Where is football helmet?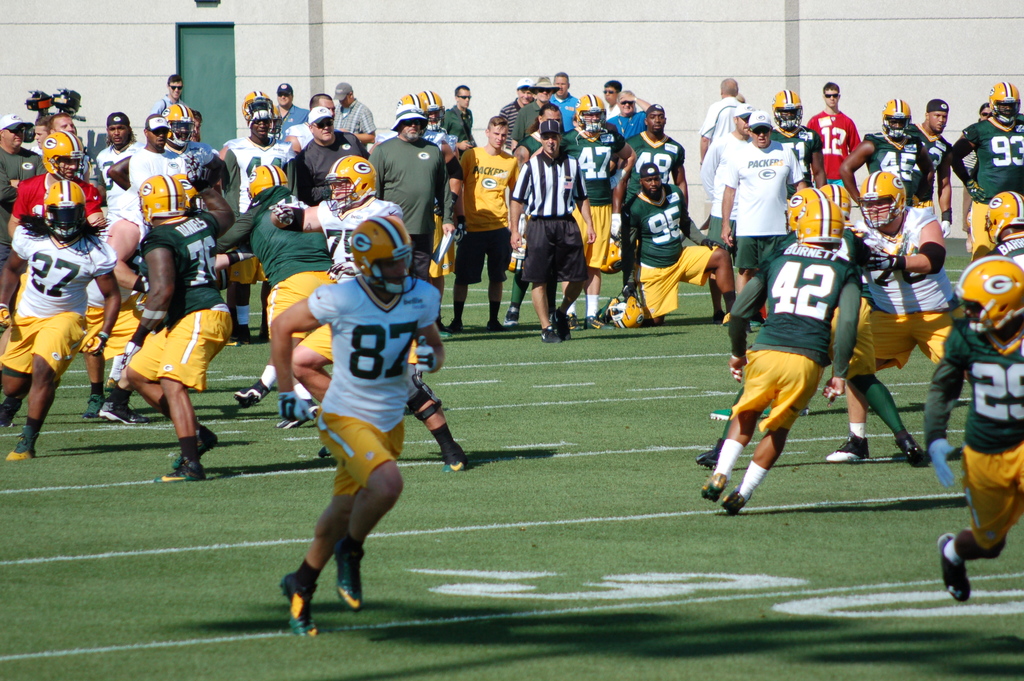
Rect(776, 91, 804, 142).
